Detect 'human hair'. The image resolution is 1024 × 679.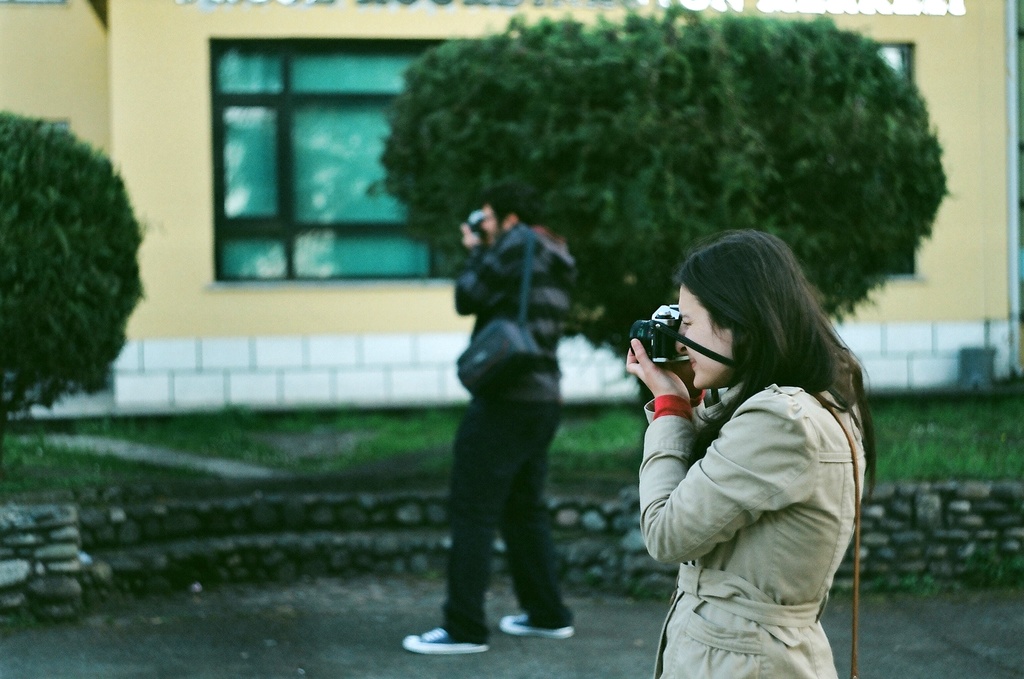
<box>687,227,879,510</box>.
